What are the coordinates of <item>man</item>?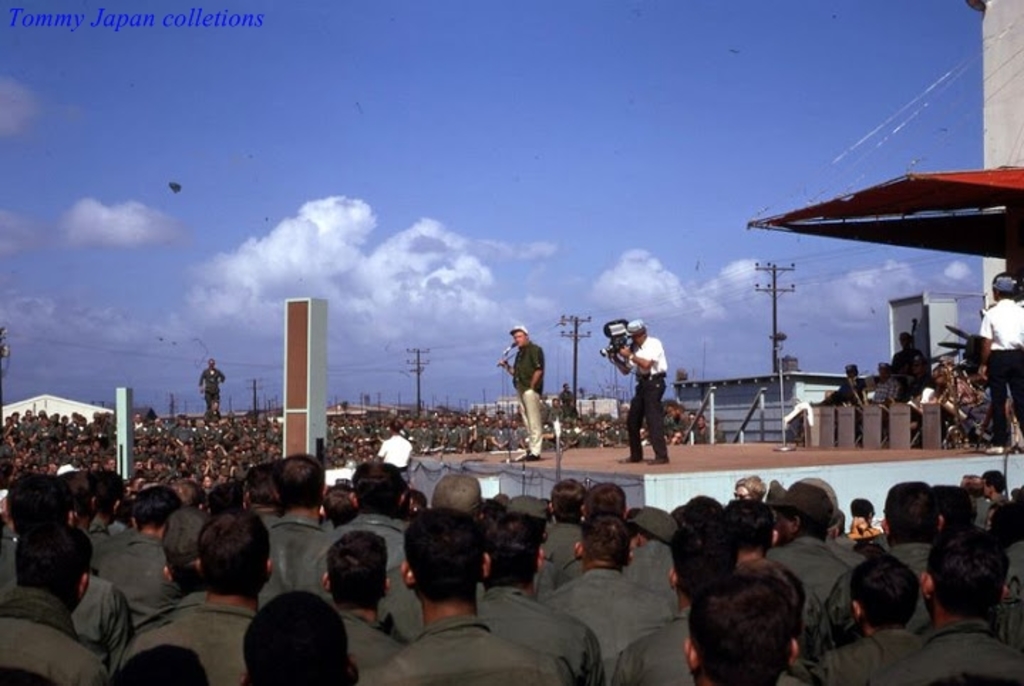
<box>818,481,942,628</box>.
